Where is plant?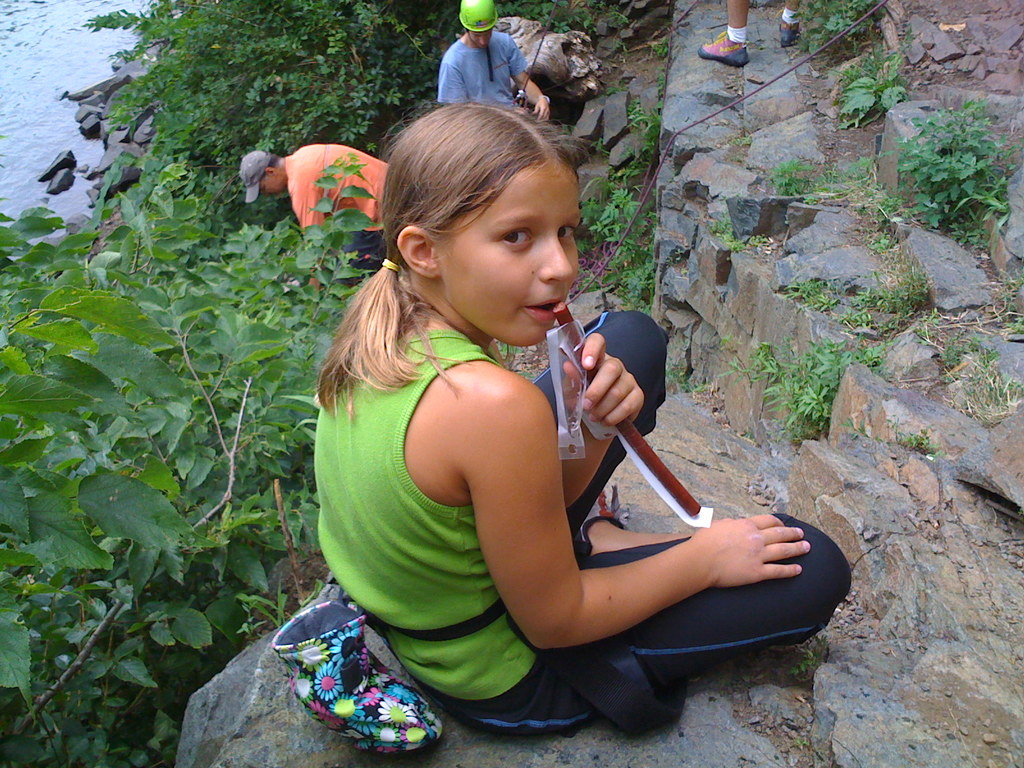
(708, 210, 768, 252).
